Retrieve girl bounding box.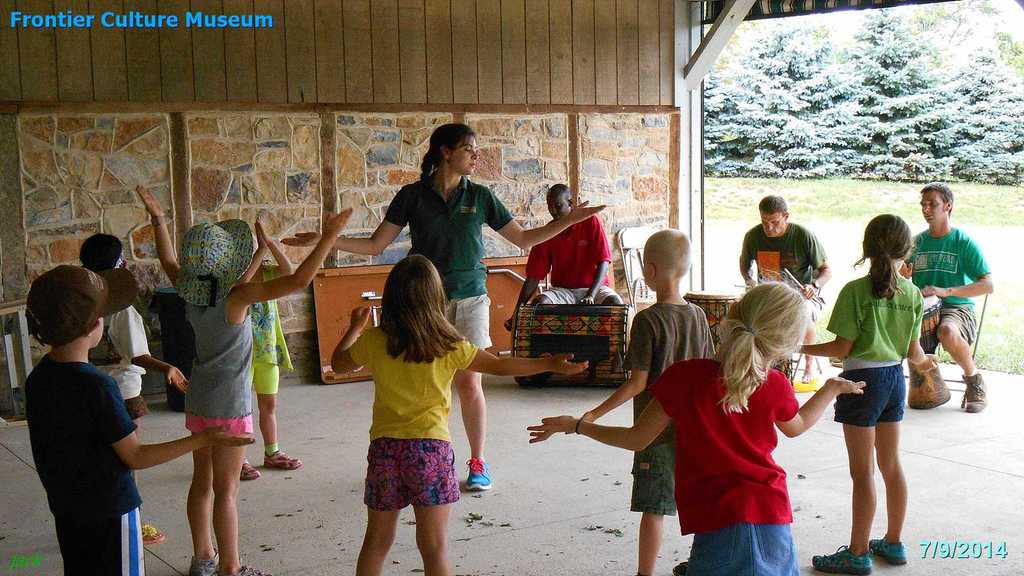
Bounding box: l=797, t=211, r=935, b=575.
